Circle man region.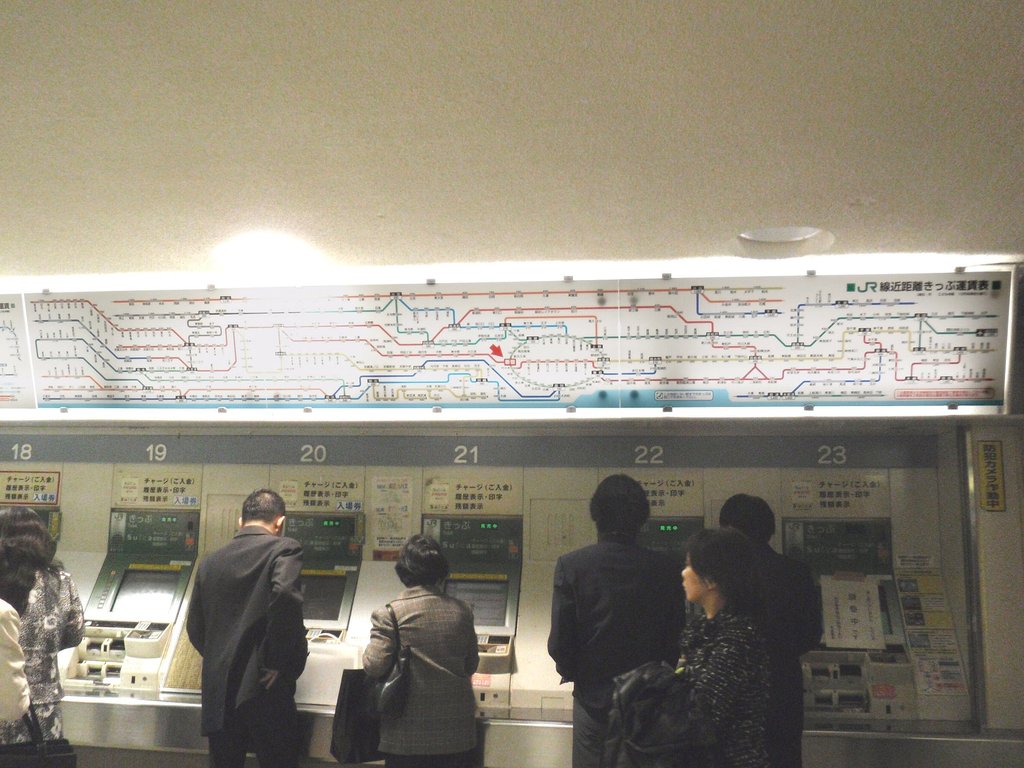
Region: (685,496,822,767).
